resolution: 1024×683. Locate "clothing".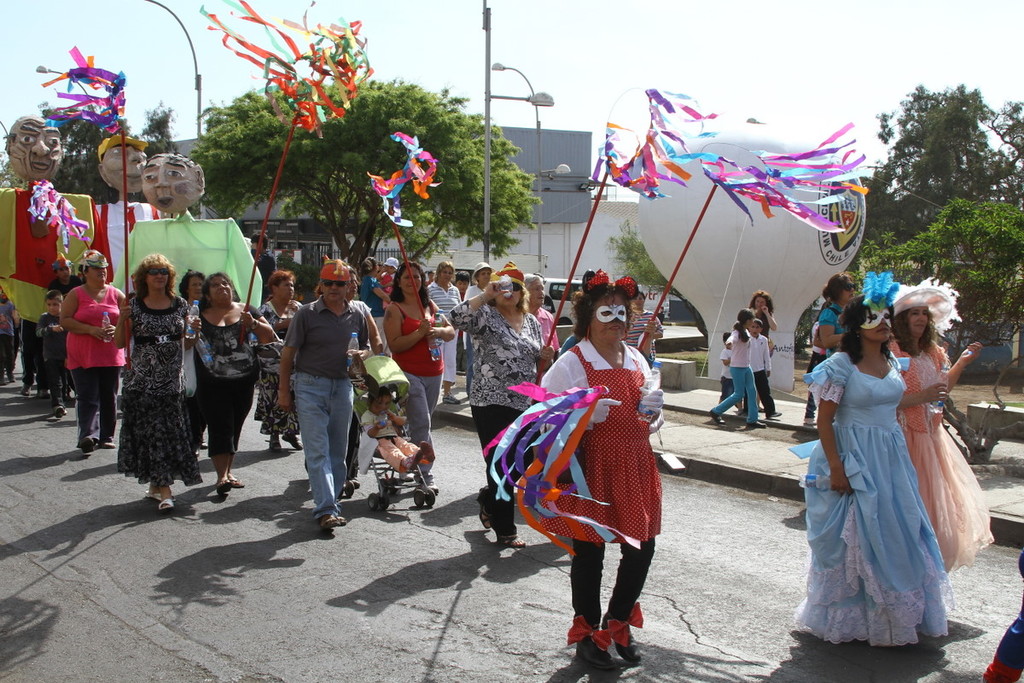
<bbox>191, 308, 256, 467</bbox>.
